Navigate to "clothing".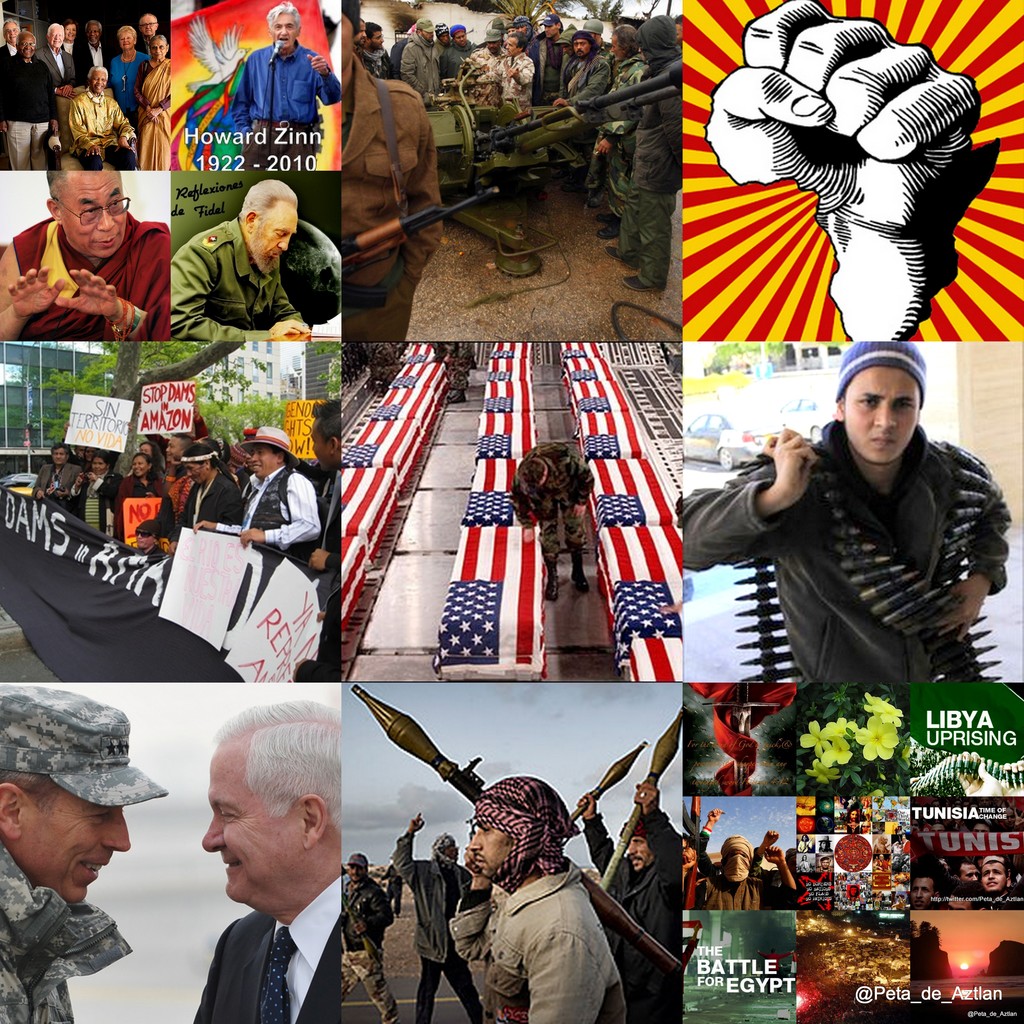
Navigation target: rect(446, 856, 627, 1023).
